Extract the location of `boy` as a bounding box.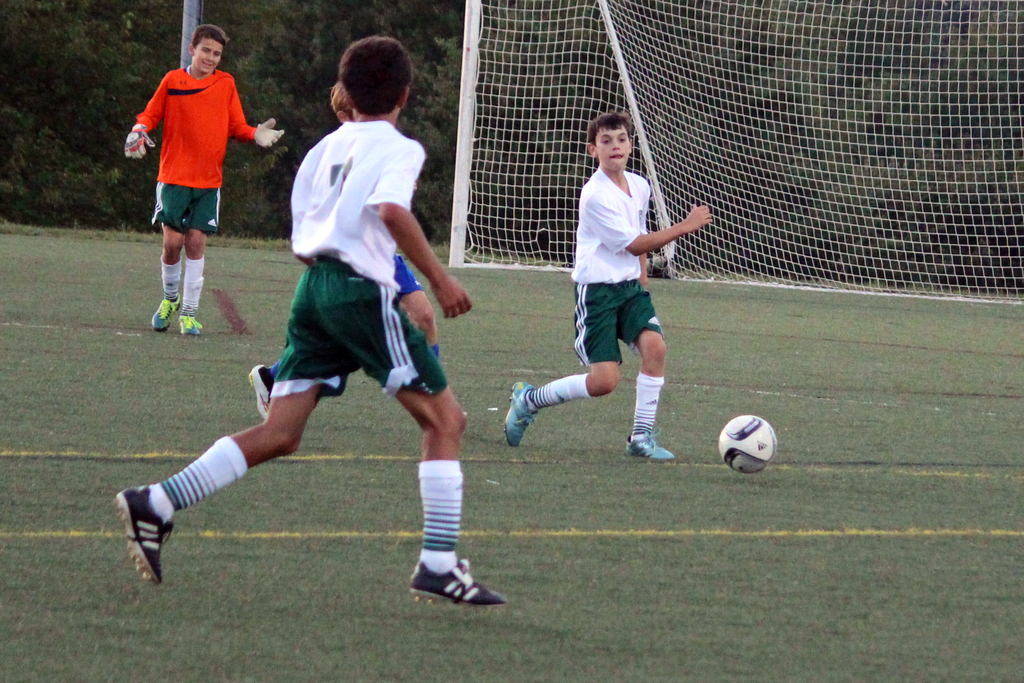
rect(115, 34, 507, 605).
